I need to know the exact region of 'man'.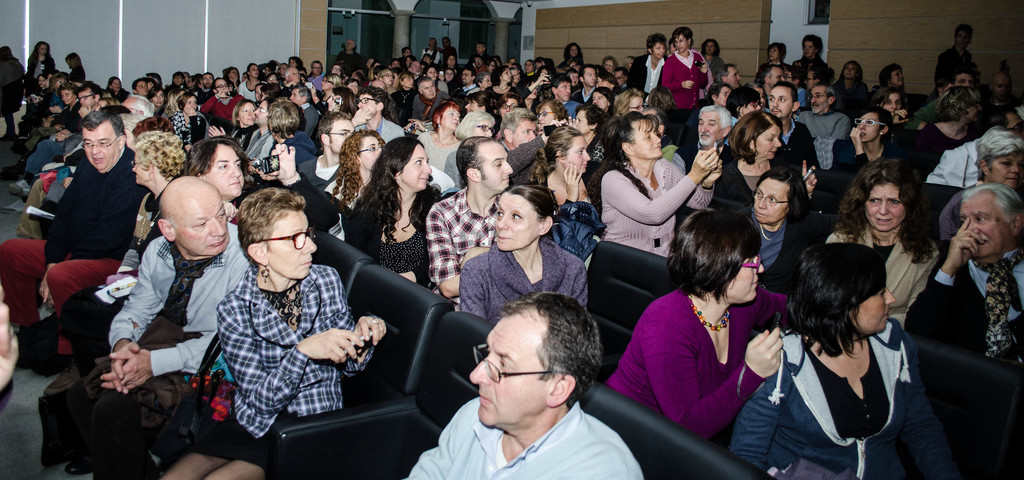
Region: select_region(65, 174, 252, 479).
